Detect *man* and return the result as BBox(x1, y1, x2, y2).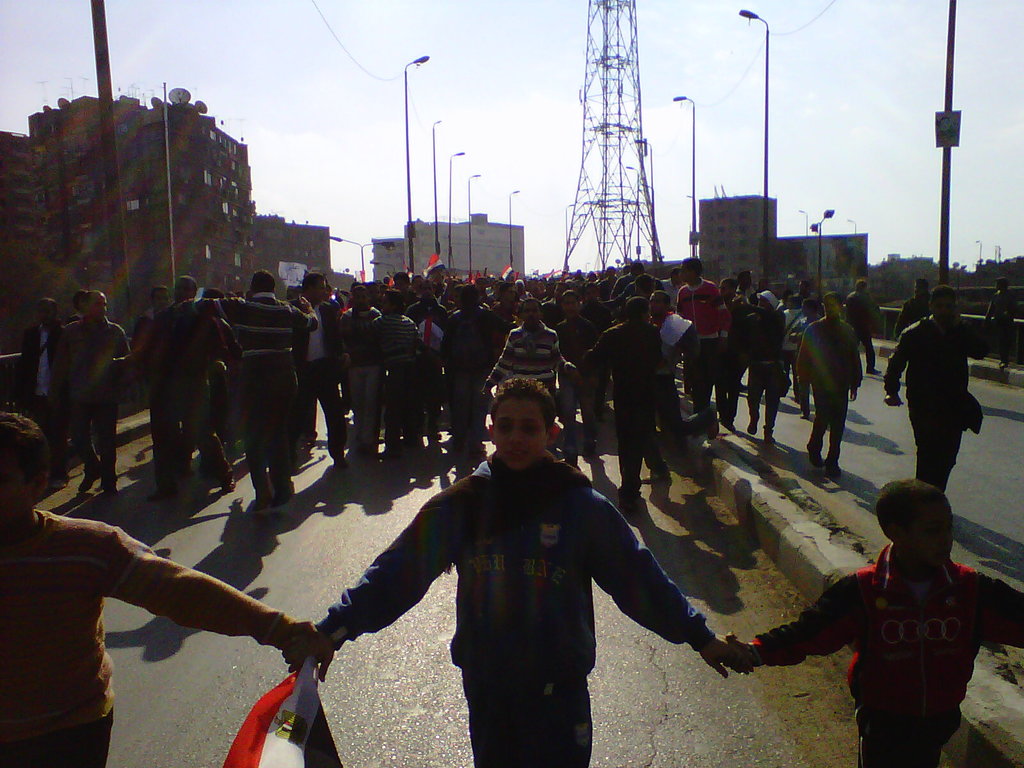
BBox(284, 370, 750, 767).
